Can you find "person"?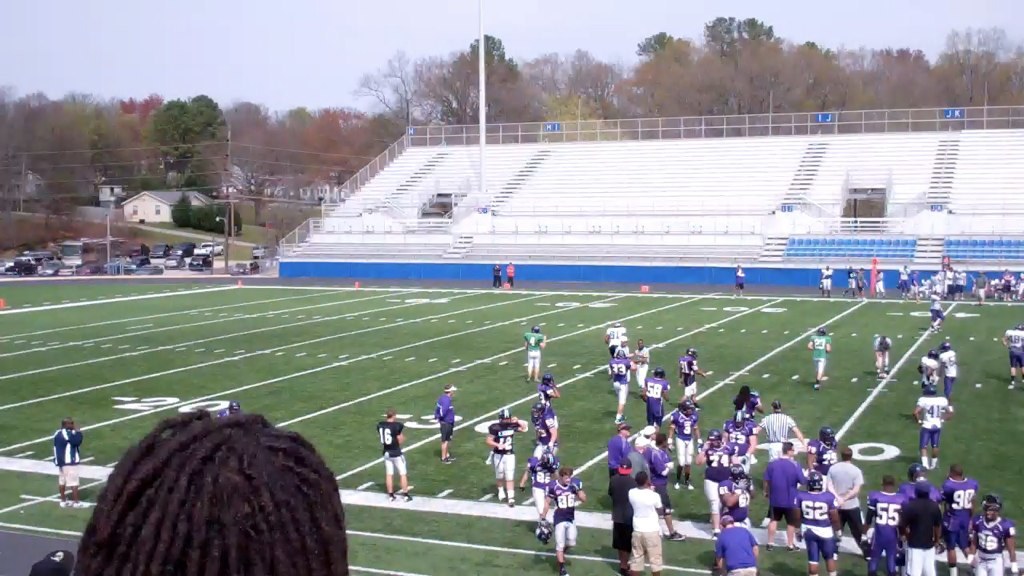
Yes, bounding box: 540 466 584 574.
